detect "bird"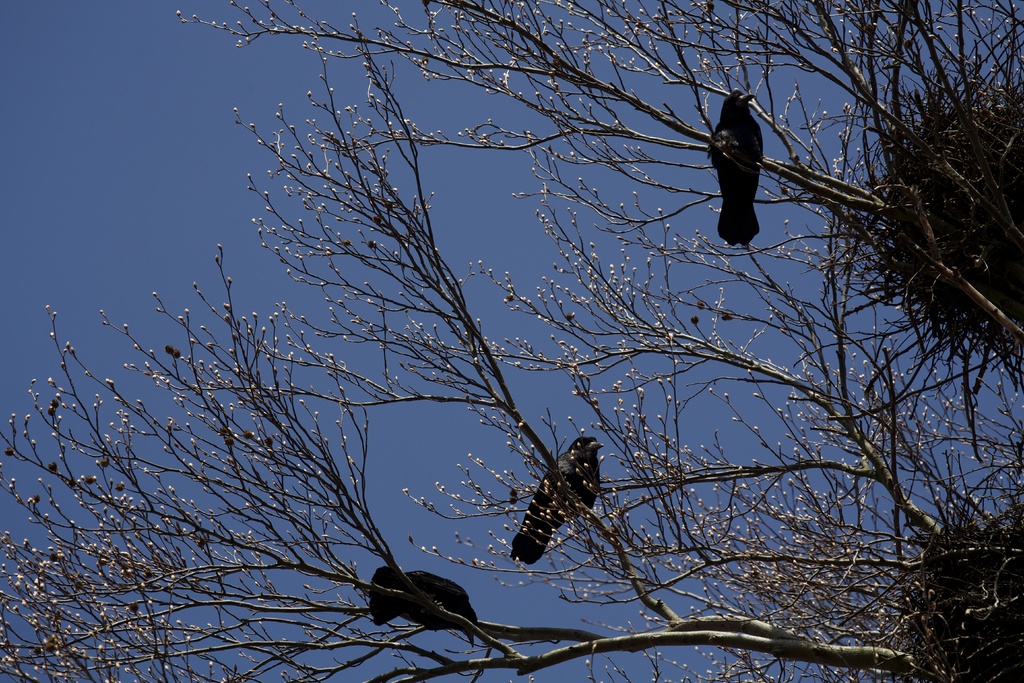
detection(703, 88, 769, 252)
